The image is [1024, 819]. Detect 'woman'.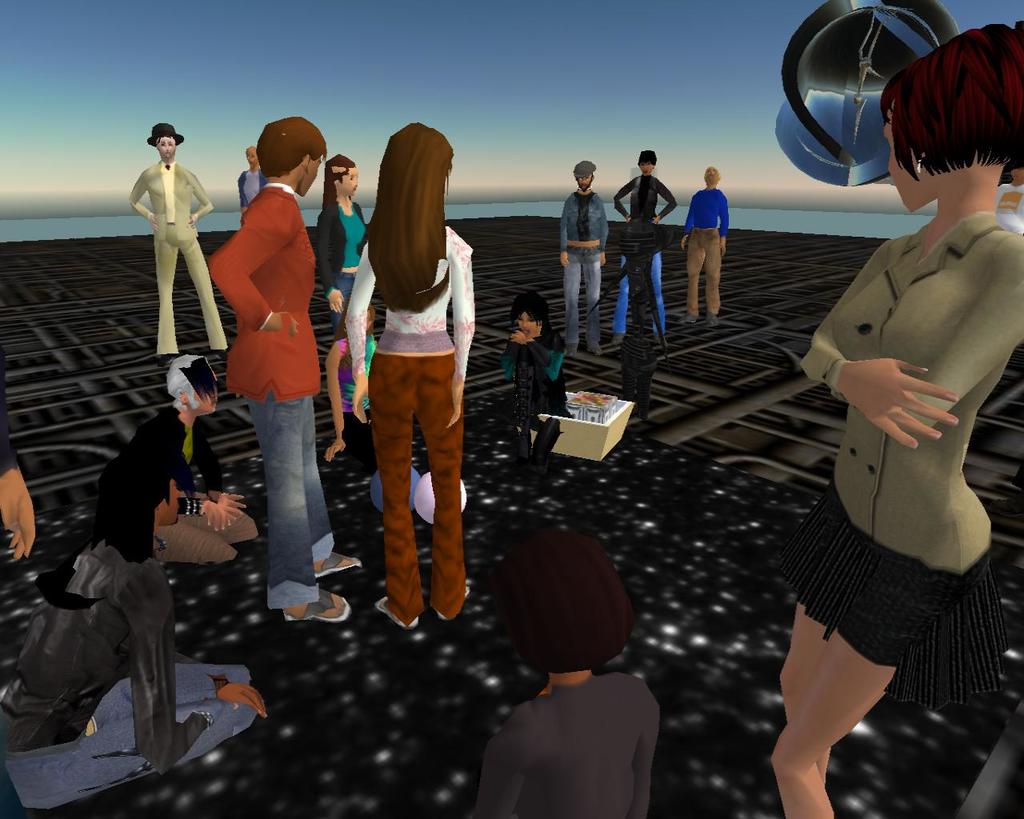
Detection: [315, 153, 388, 463].
